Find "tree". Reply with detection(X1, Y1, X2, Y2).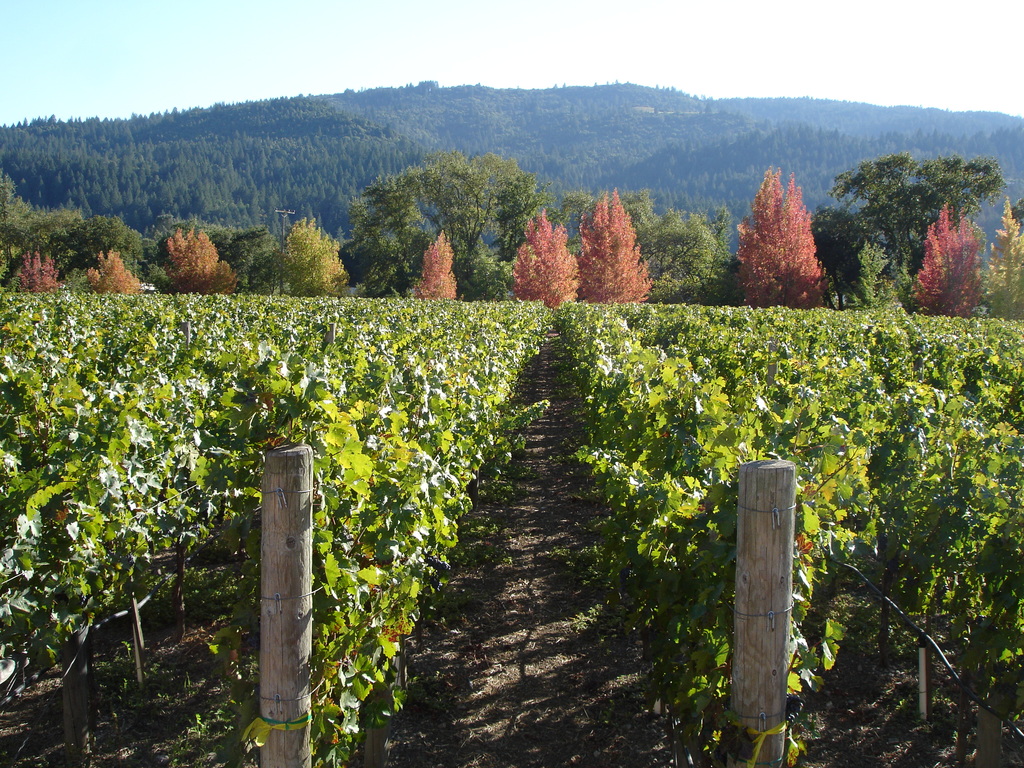
detection(346, 154, 558, 294).
